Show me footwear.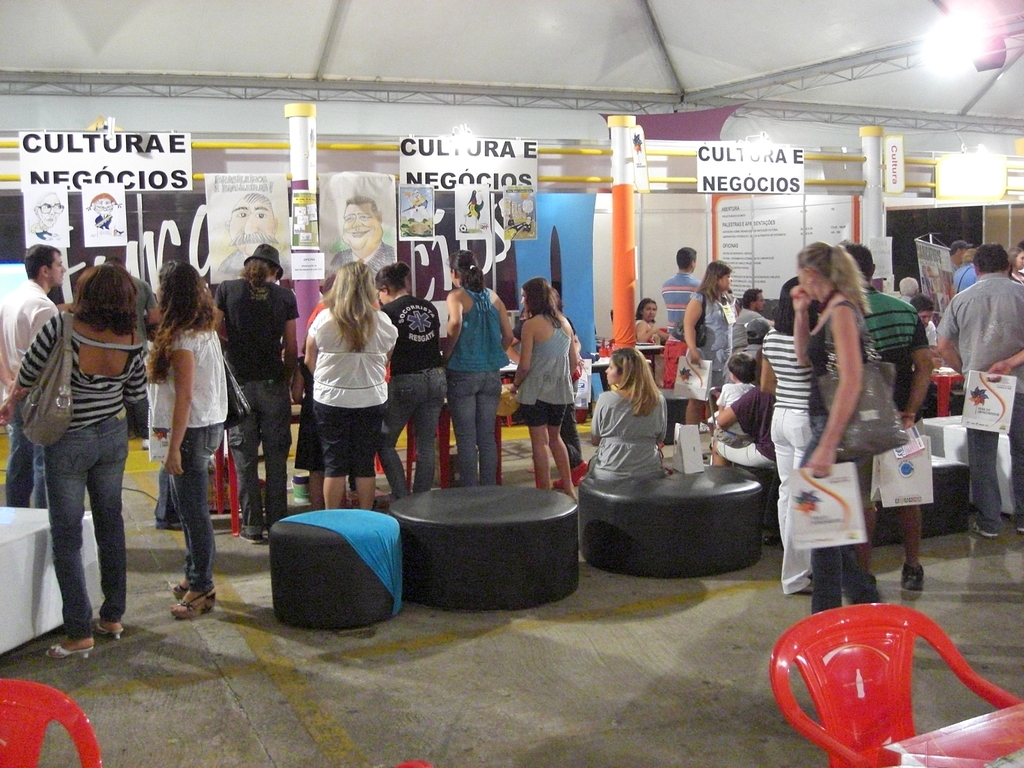
footwear is here: Rect(892, 564, 928, 596).
